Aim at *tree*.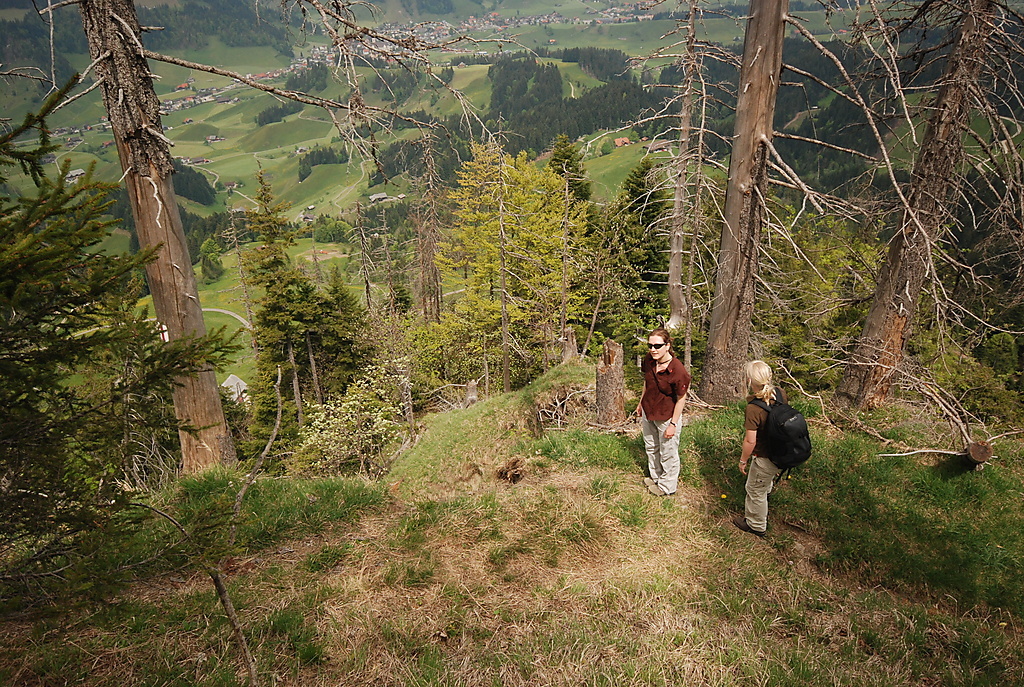
Aimed at <region>412, 0, 459, 27</region>.
